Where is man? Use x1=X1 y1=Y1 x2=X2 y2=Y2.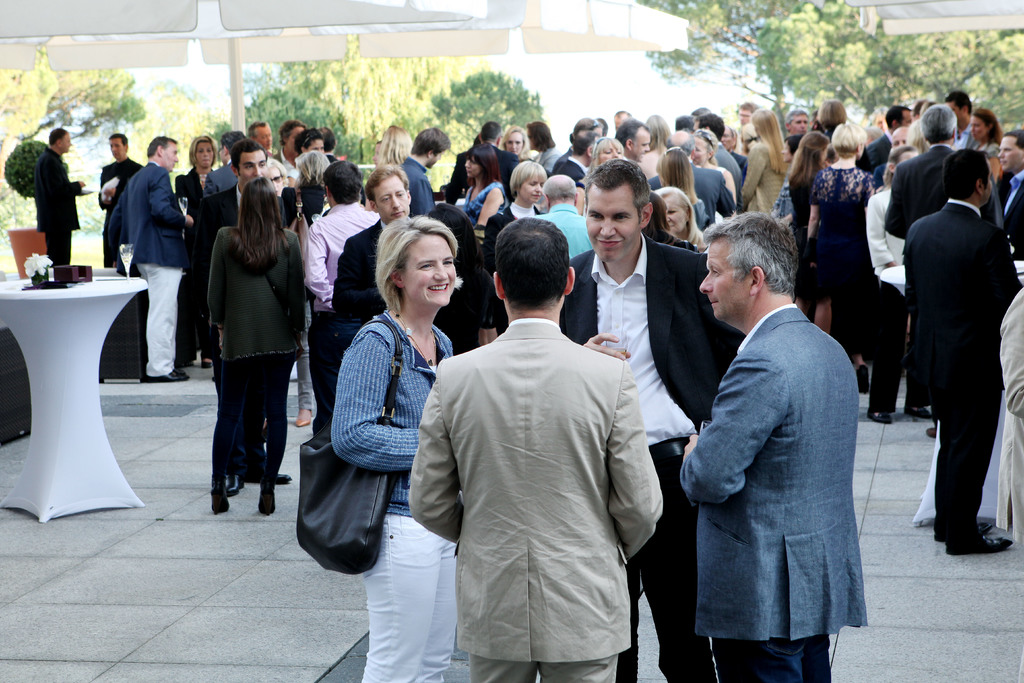
x1=883 y1=103 x2=1004 y2=438.
